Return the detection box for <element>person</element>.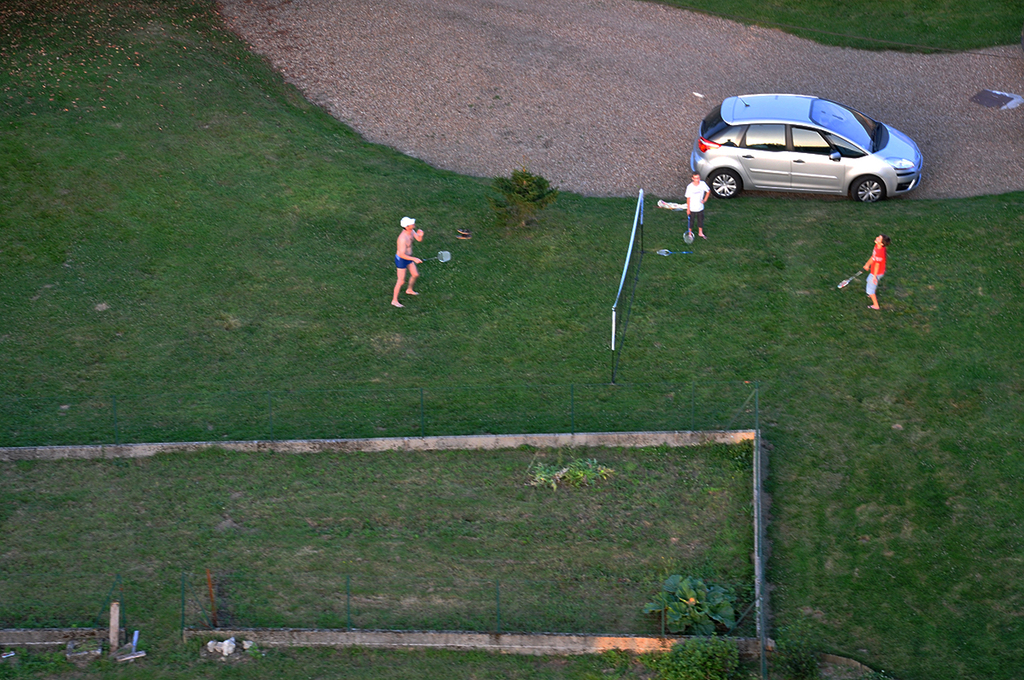
(683, 168, 711, 239).
